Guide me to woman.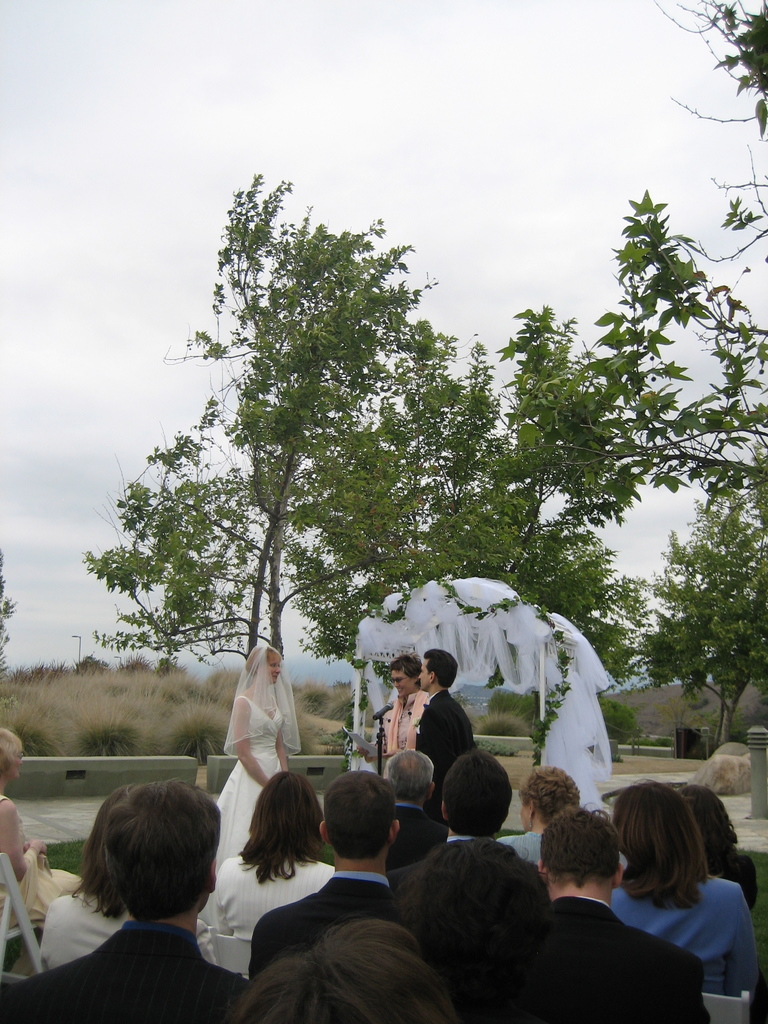
Guidance: pyautogui.locateOnScreen(52, 787, 214, 970).
